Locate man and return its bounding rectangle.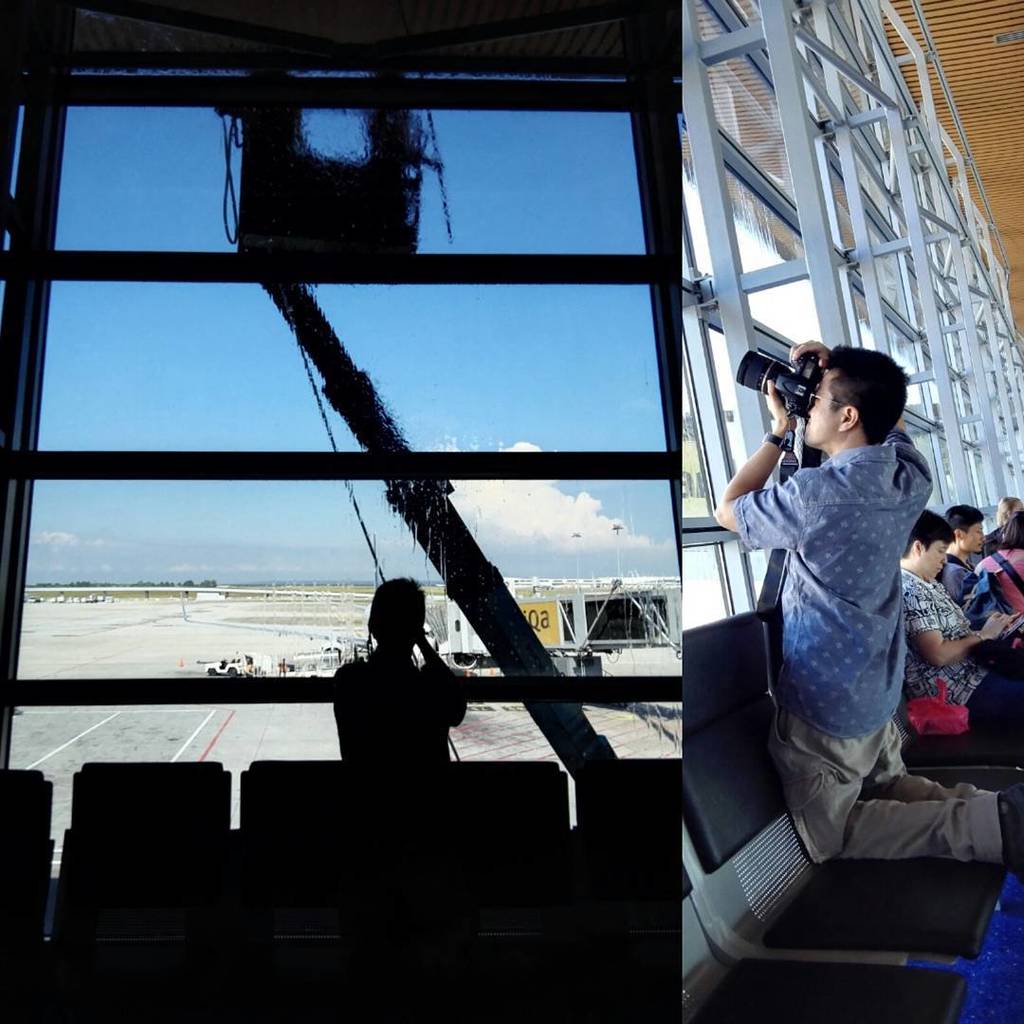
<box>904,508,1023,739</box>.
